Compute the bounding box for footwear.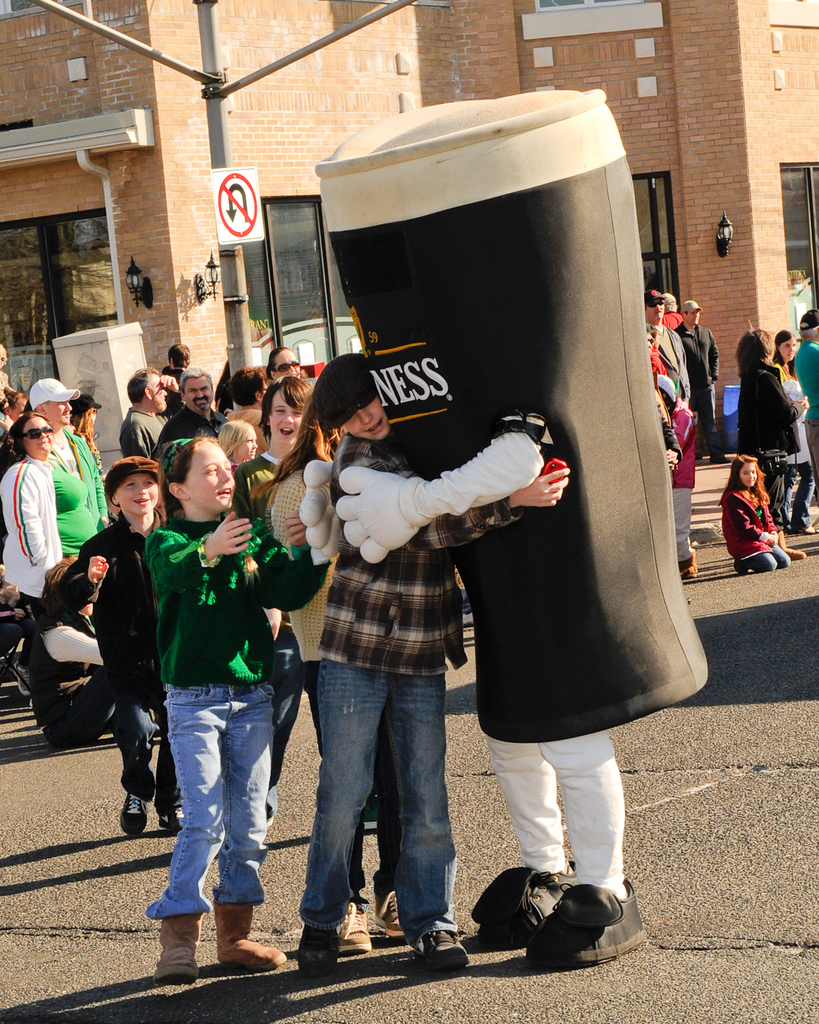
Rect(466, 867, 580, 947).
